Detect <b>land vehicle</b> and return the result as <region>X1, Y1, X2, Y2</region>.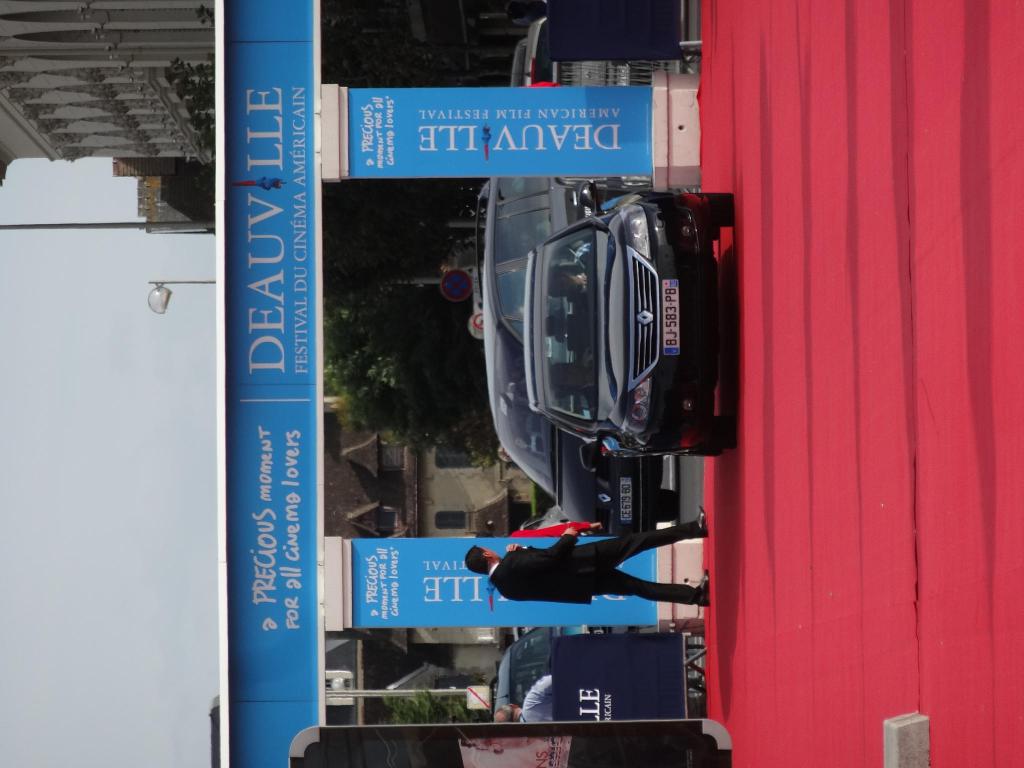
<region>516, 507, 570, 532</region>.
